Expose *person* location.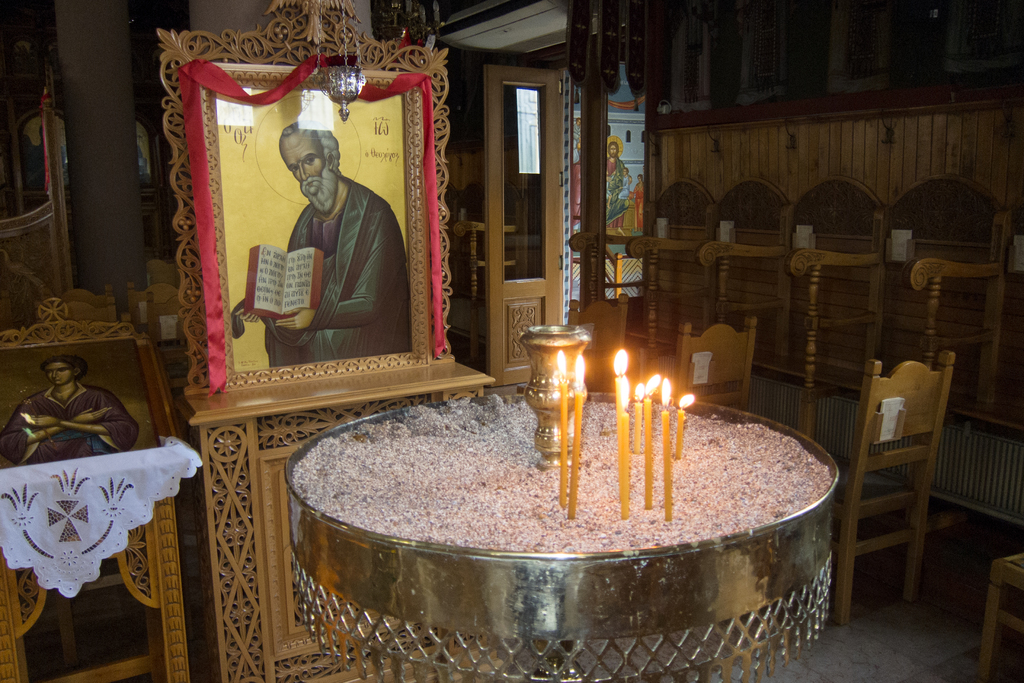
Exposed at [604, 140, 634, 241].
